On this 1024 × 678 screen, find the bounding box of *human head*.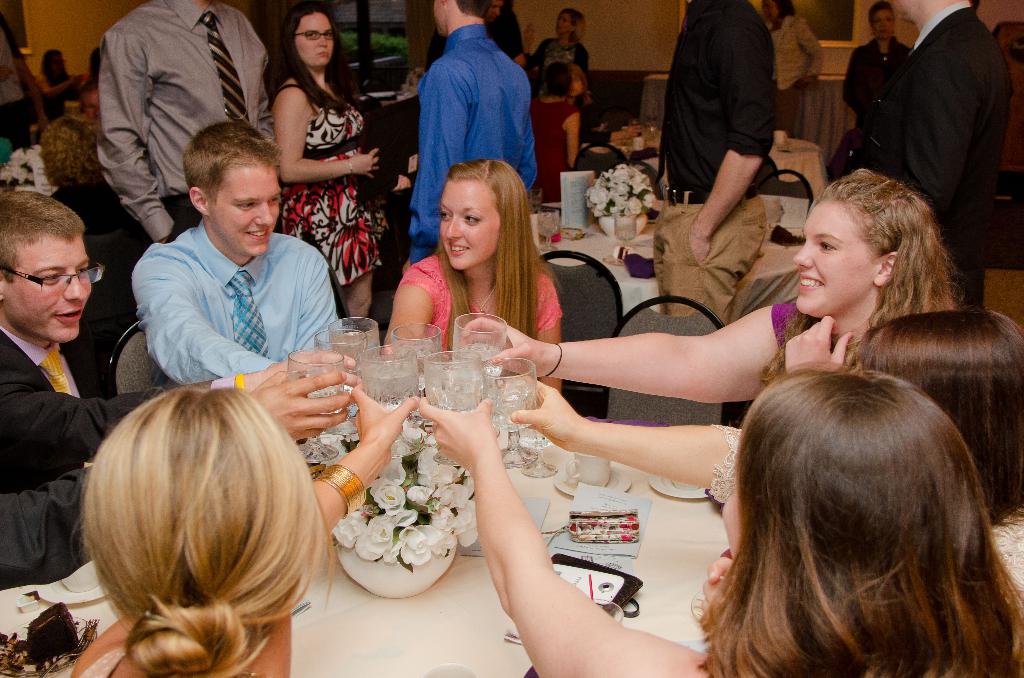
Bounding box: x1=888 y1=0 x2=970 y2=26.
